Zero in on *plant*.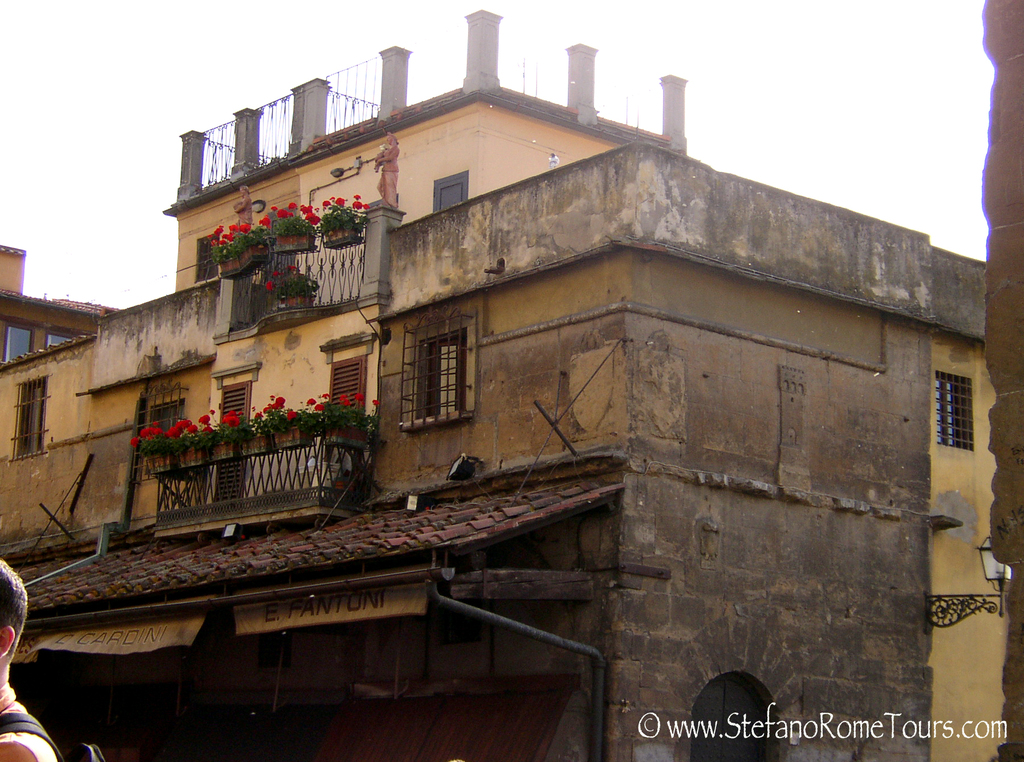
Zeroed in: <box>209,219,266,261</box>.
